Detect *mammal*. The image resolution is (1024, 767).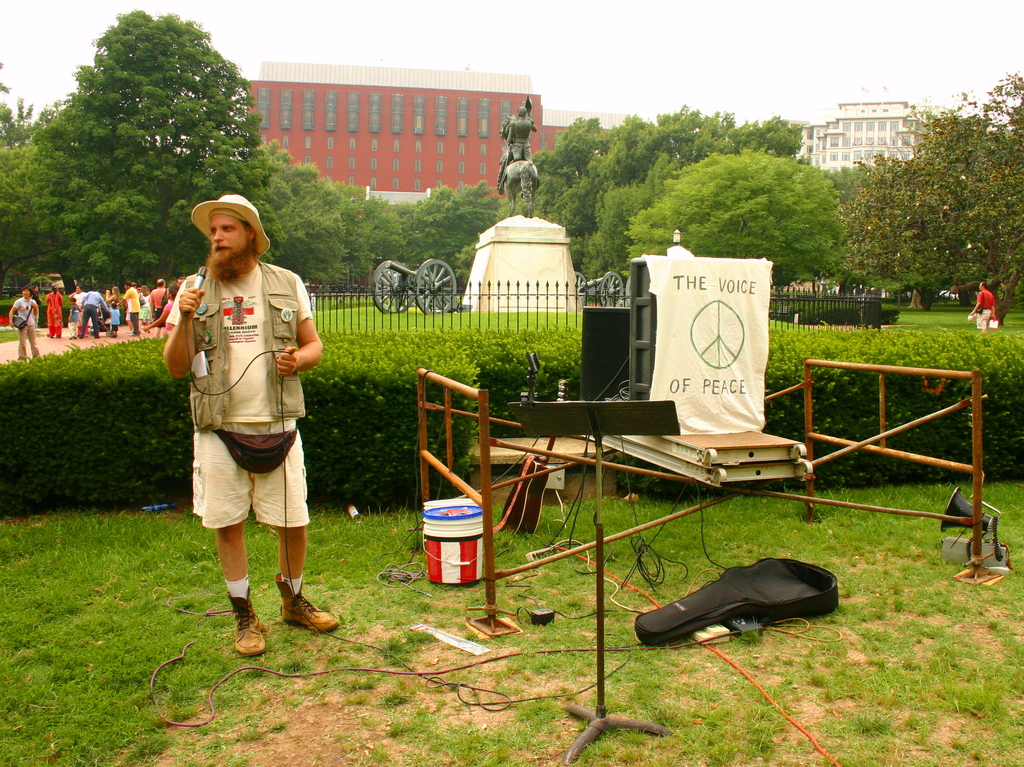
select_region(106, 282, 116, 307).
